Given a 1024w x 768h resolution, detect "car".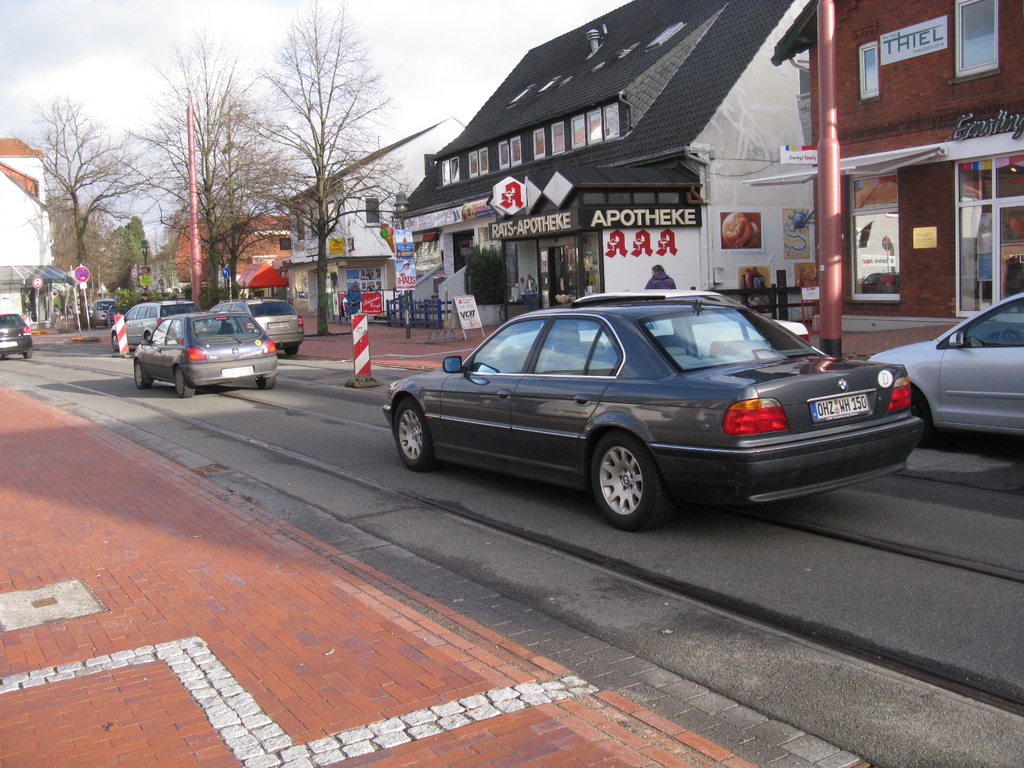
Rect(114, 303, 195, 351).
